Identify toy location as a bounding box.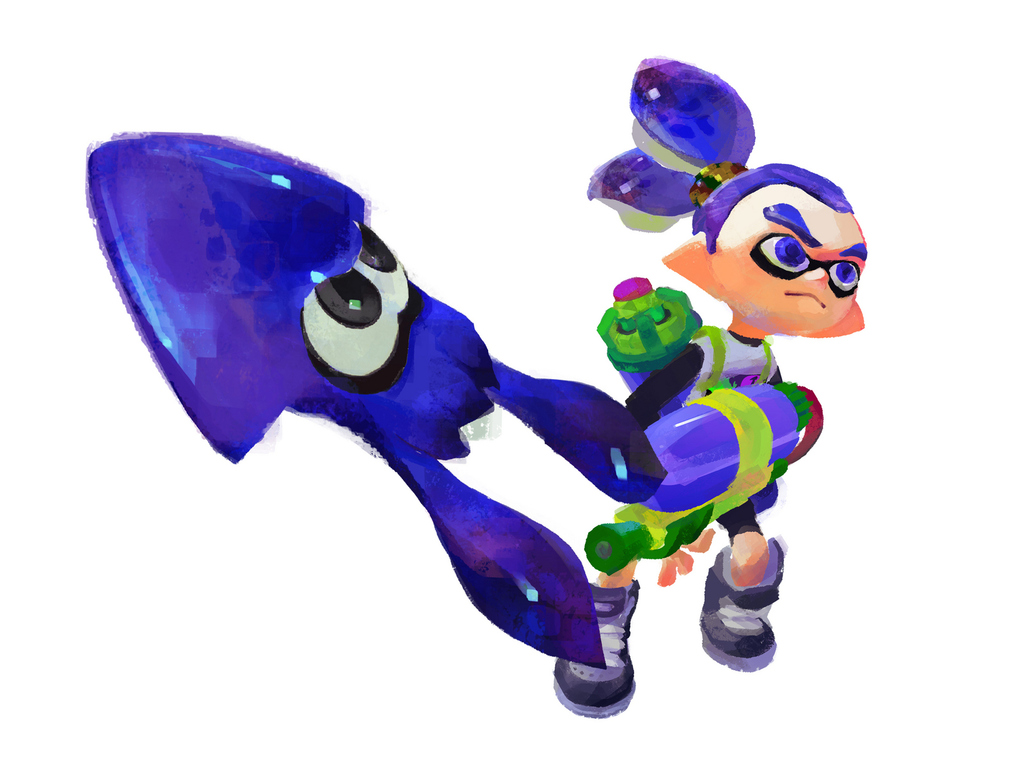
region(75, 134, 699, 702).
